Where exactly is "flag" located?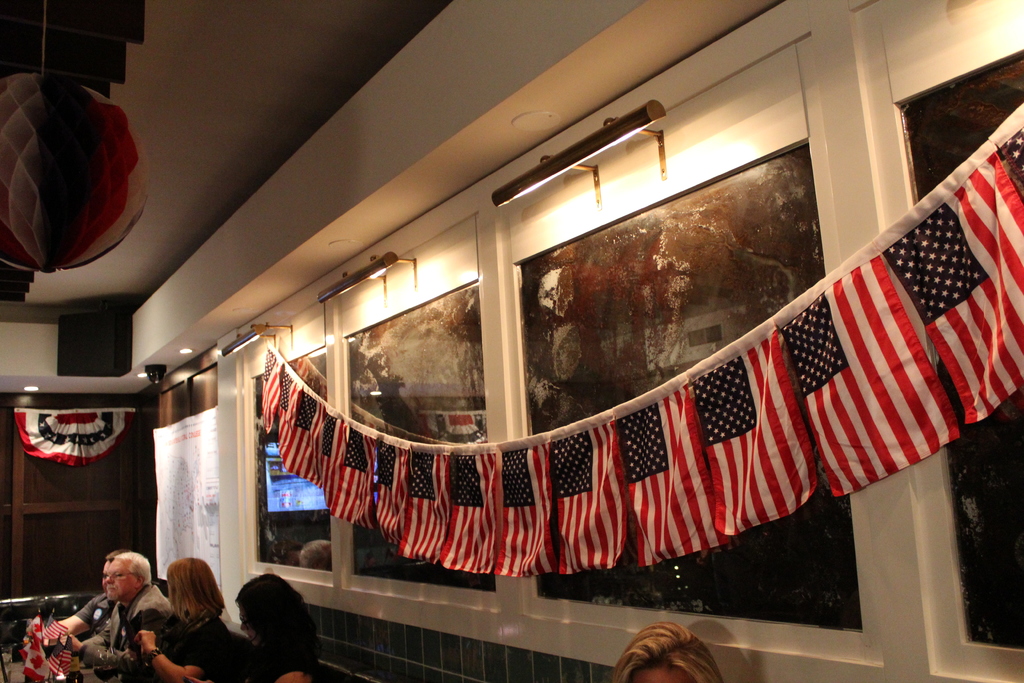
Its bounding box is (x1=277, y1=388, x2=327, y2=474).
